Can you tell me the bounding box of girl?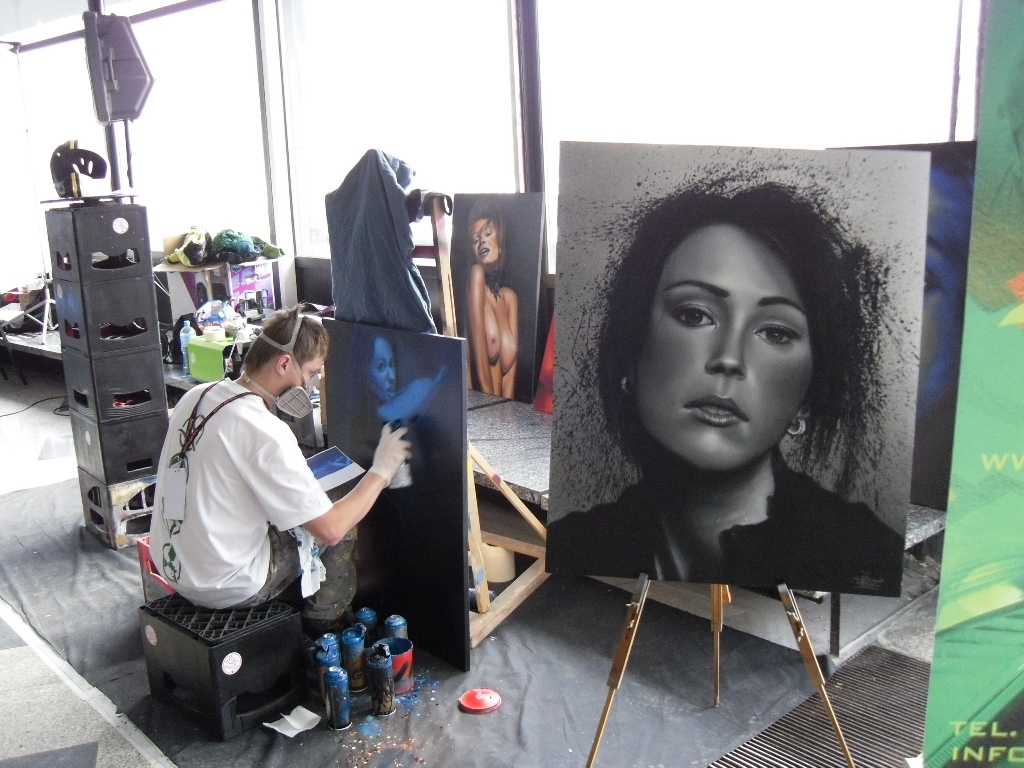
547 167 901 594.
